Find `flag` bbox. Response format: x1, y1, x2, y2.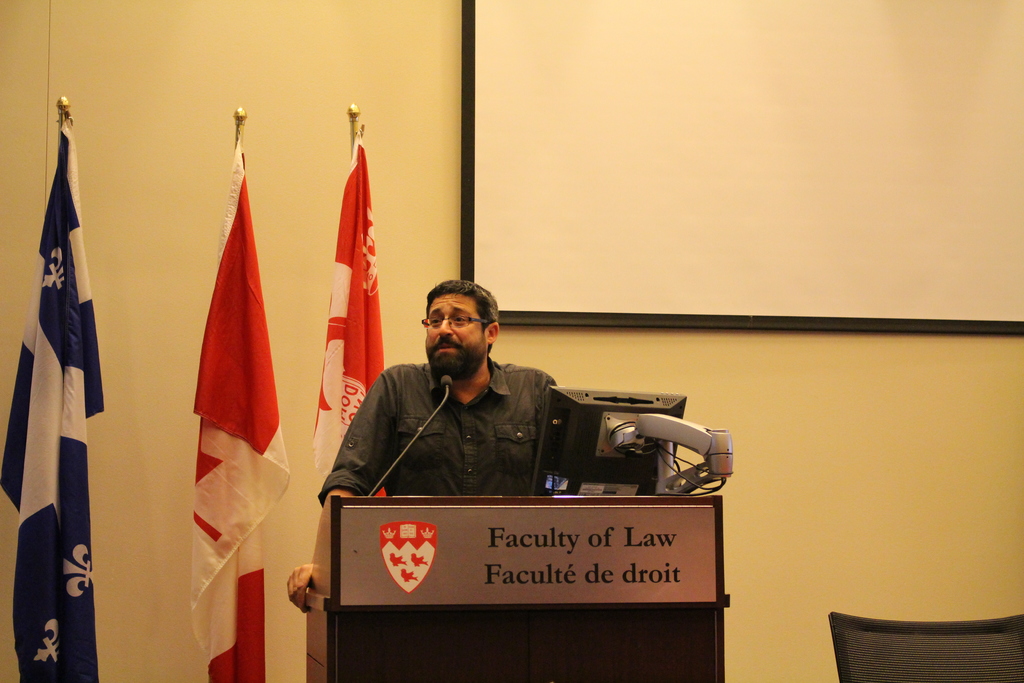
298, 146, 391, 490.
